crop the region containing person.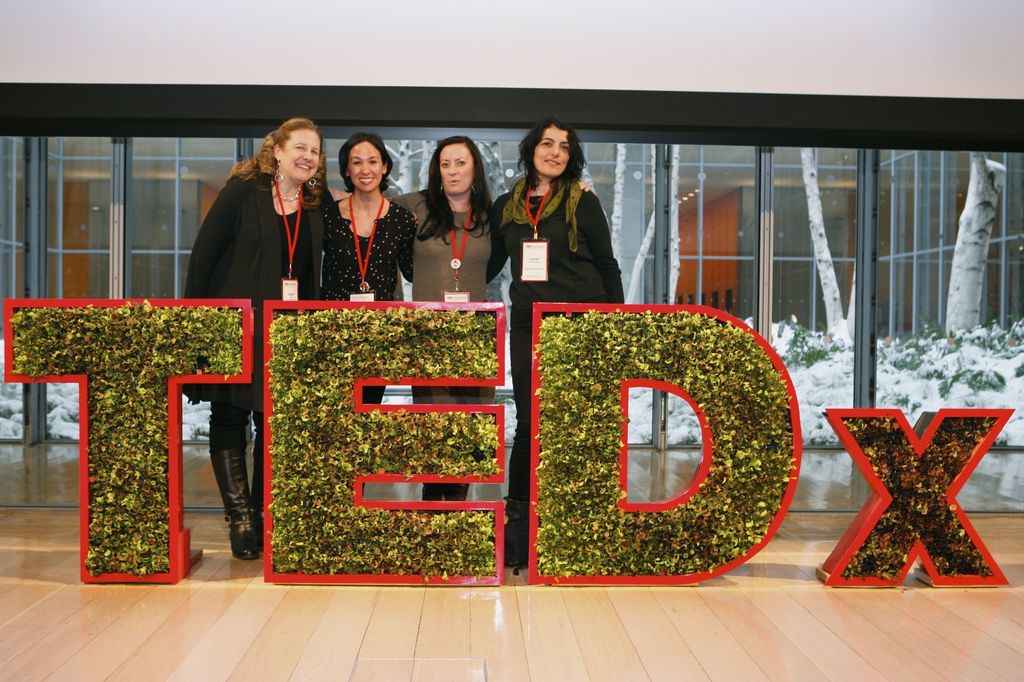
Crop region: Rect(183, 114, 322, 562).
